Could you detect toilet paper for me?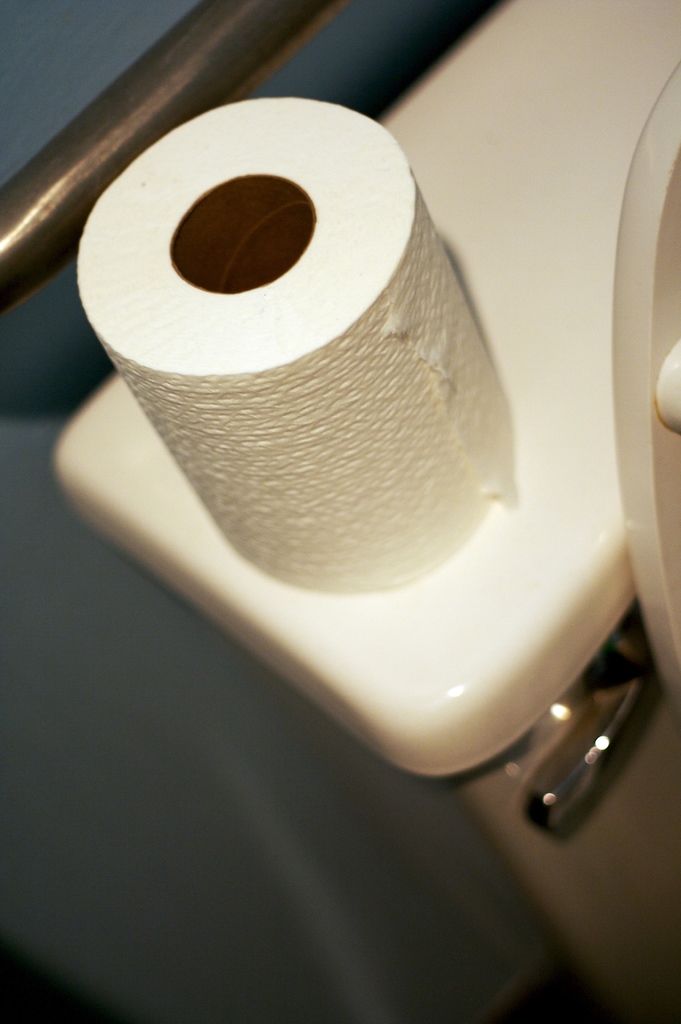
Detection result: bbox(74, 99, 525, 595).
